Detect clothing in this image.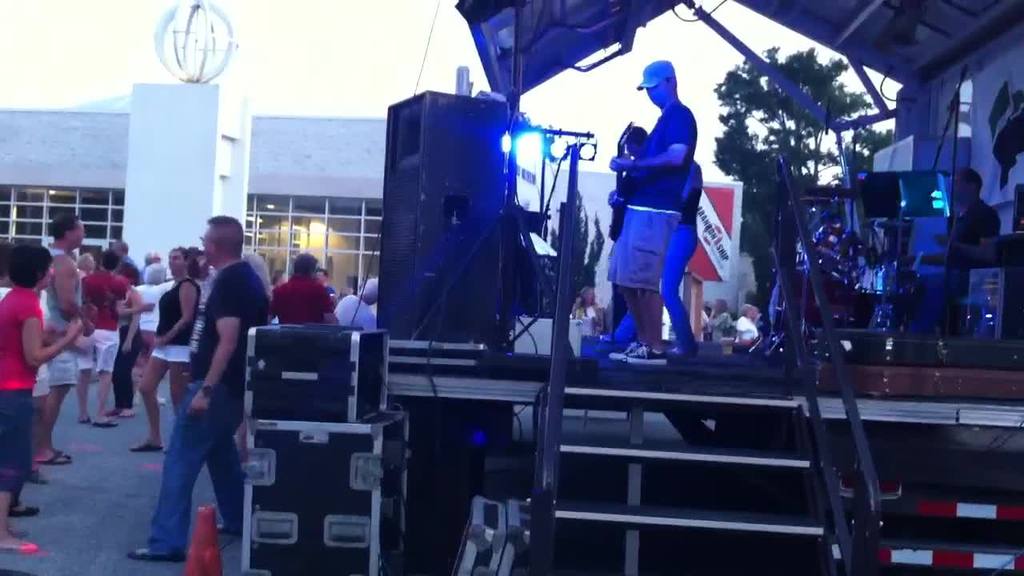
Detection: l=660, t=187, r=709, b=340.
